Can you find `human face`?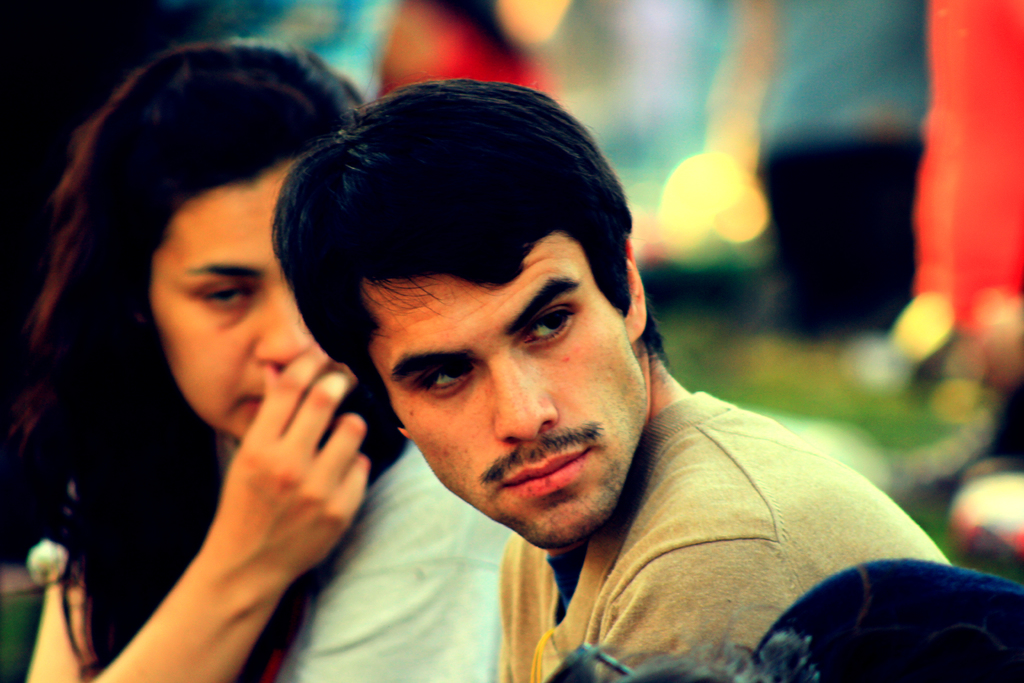
Yes, bounding box: crop(361, 230, 647, 552).
